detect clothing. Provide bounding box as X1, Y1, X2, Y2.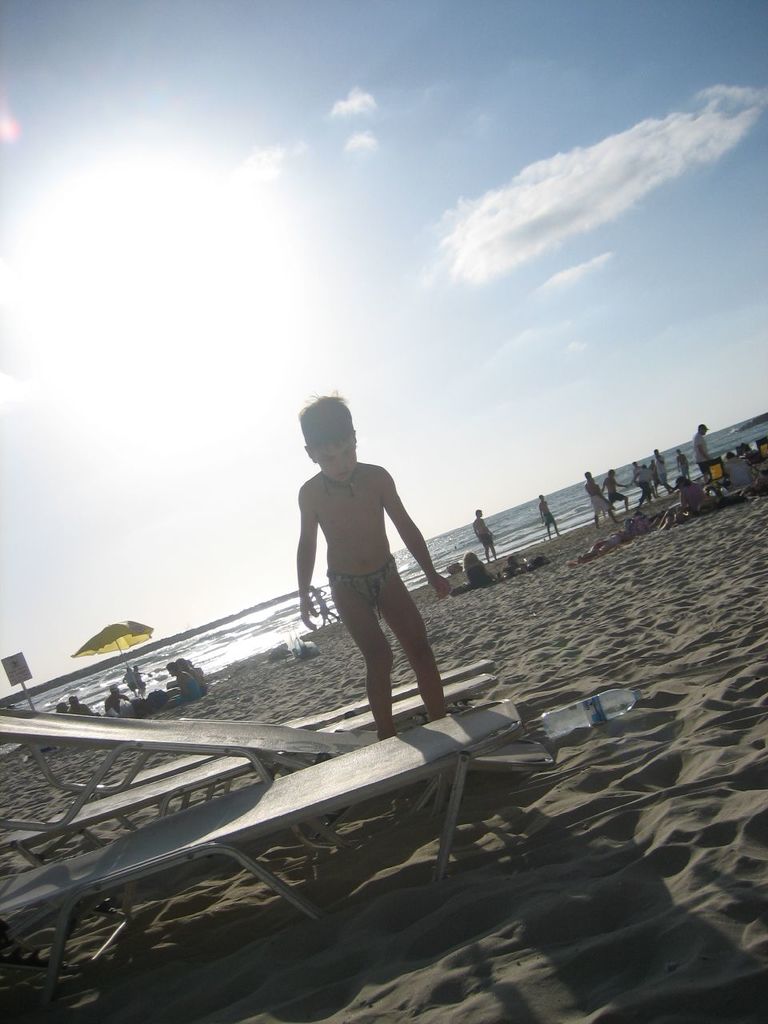
610, 490, 623, 502.
